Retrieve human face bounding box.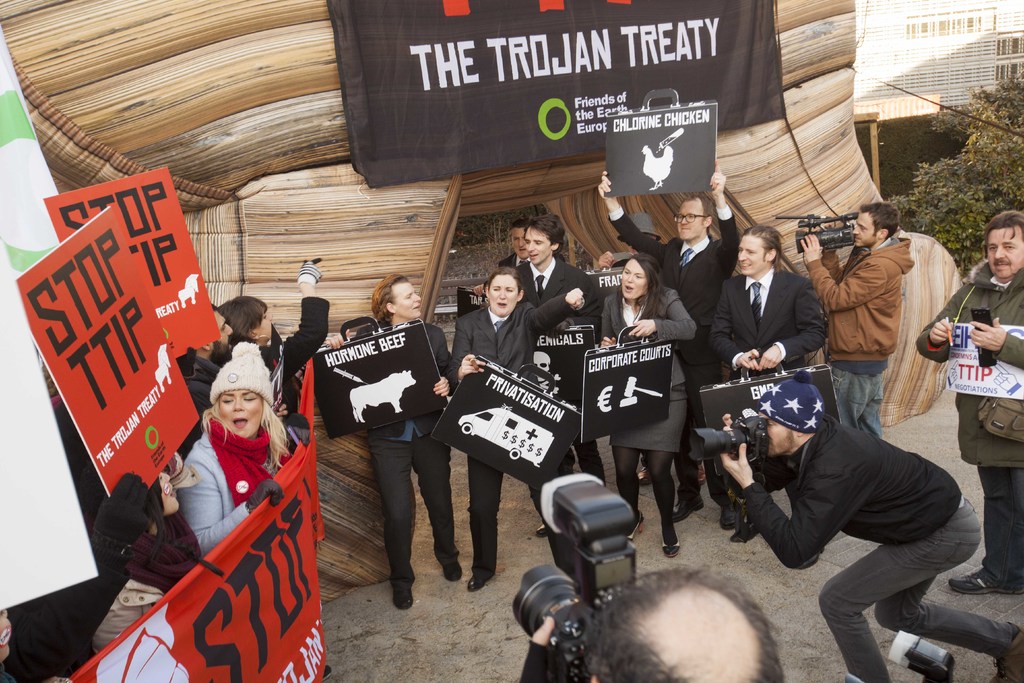
Bounding box: pyautogui.locateOnScreen(524, 229, 551, 266).
